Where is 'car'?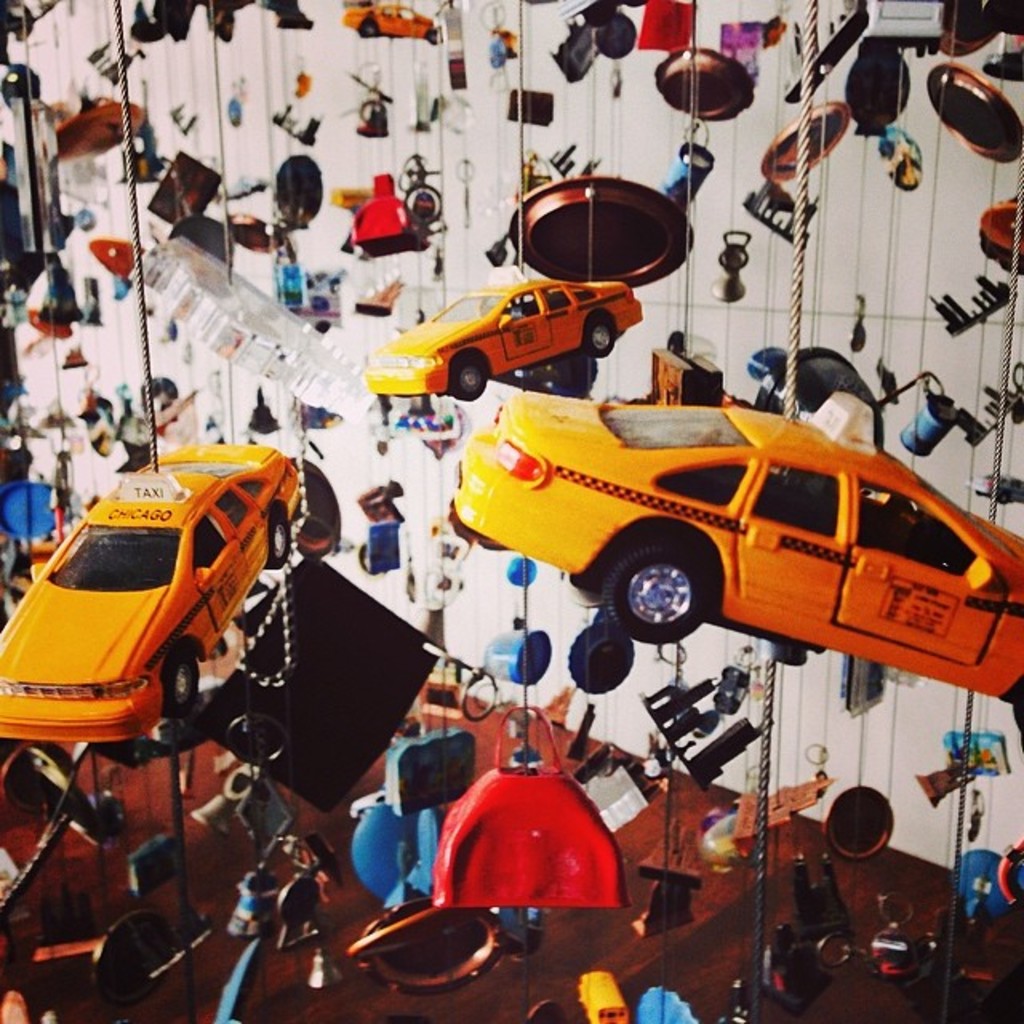
{"x1": 0, "y1": 442, "x2": 302, "y2": 746}.
